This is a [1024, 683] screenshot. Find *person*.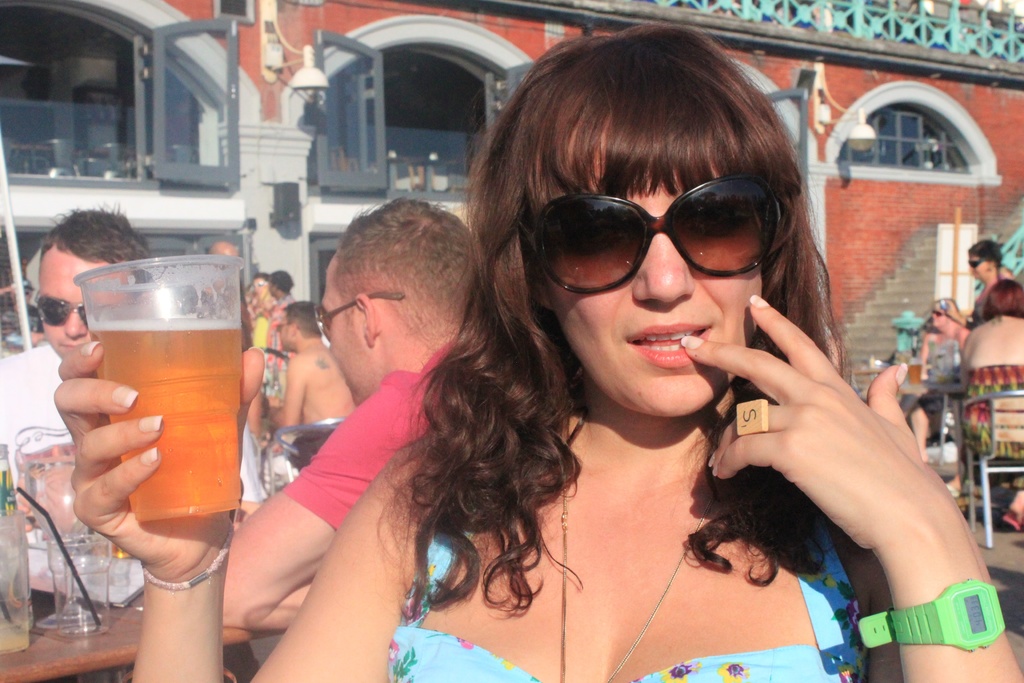
Bounding box: 268 299 353 432.
